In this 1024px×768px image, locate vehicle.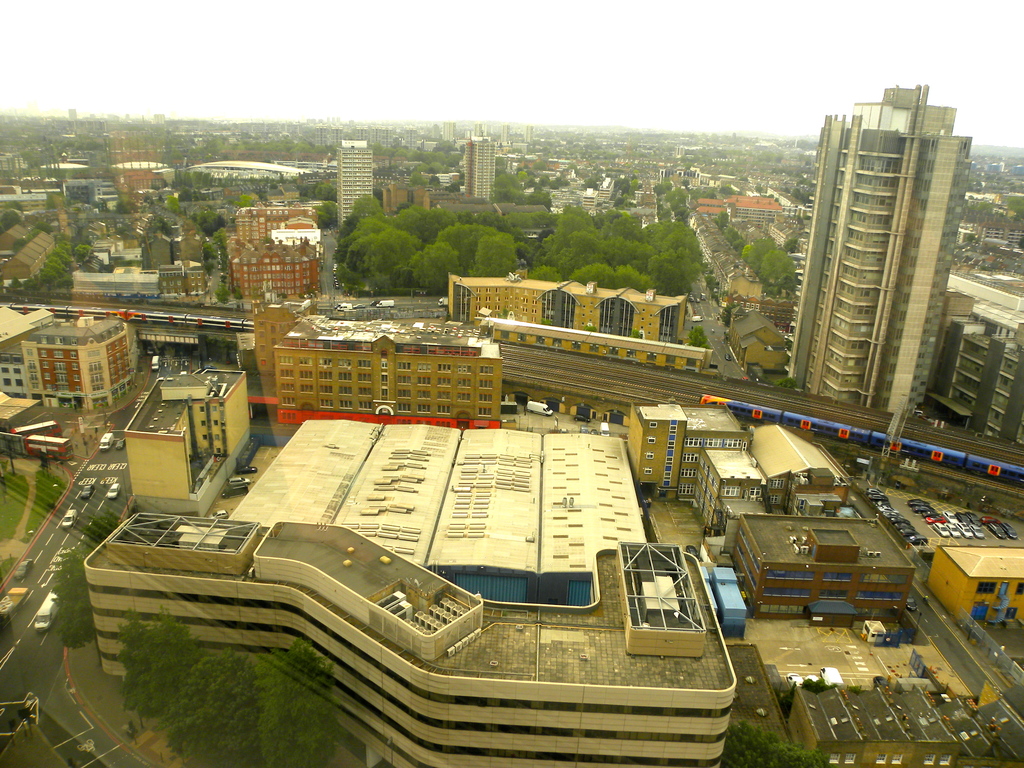
Bounding box: rect(202, 362, 218, 369).
